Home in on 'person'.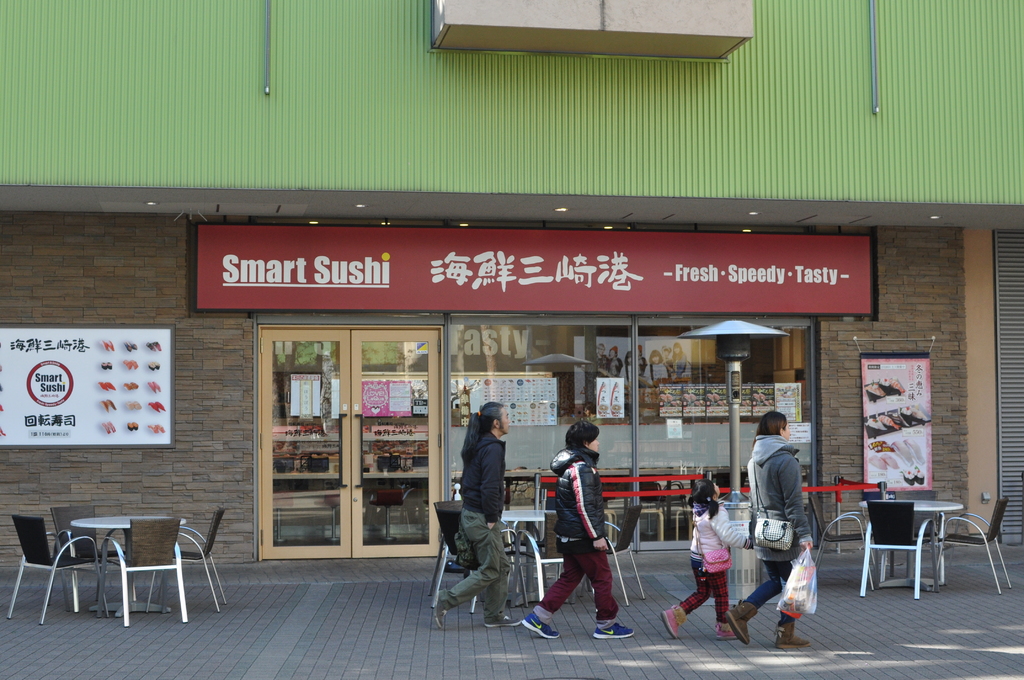
Homed in at box=[664, 344, 675, 372].
